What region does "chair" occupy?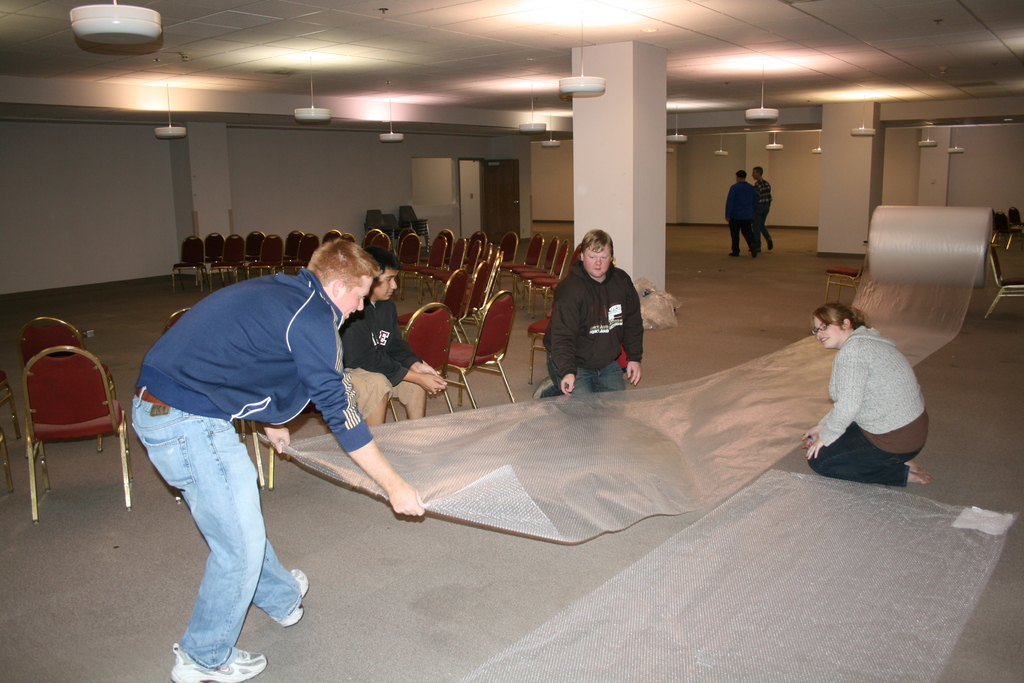
<bbox>0, 365, 24, 440</bbox>.
